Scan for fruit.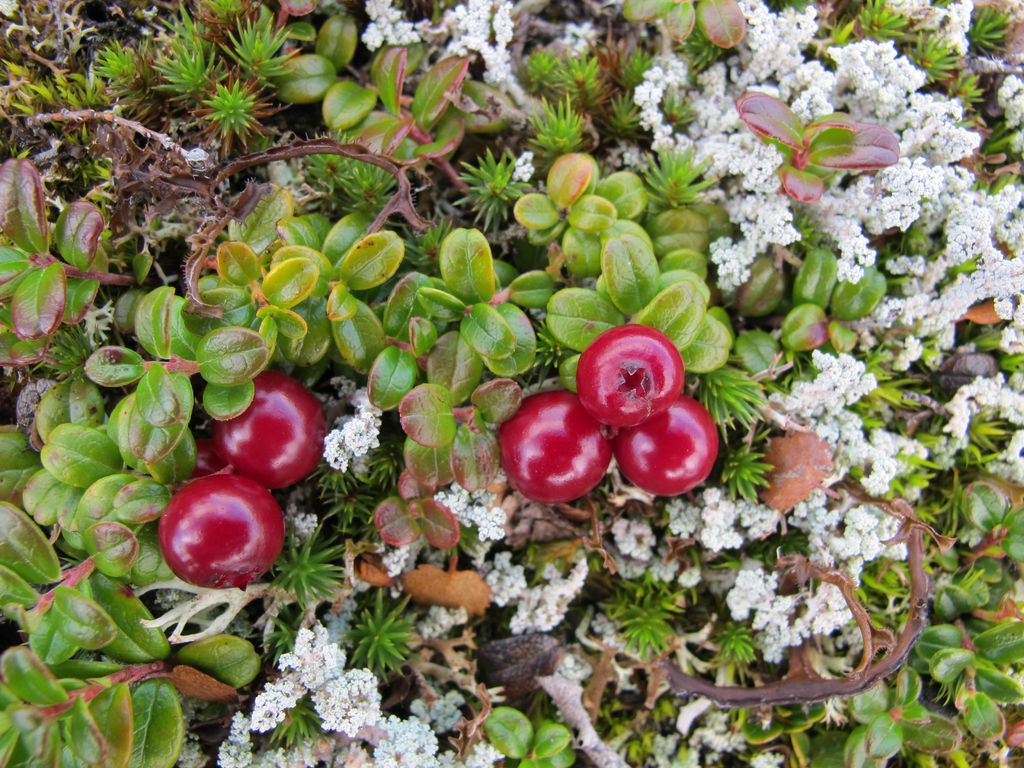
Scan result: bbox(500, 394, 608, 505).
